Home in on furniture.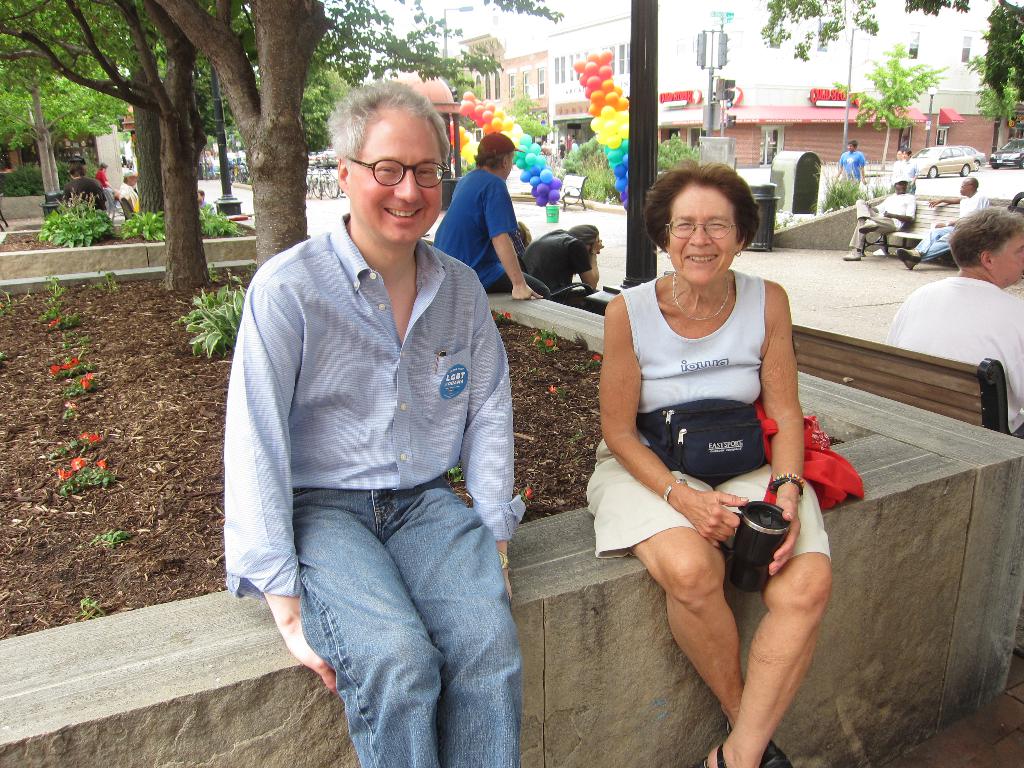
Homed in at Rect(639, 283, 1023, 439).
